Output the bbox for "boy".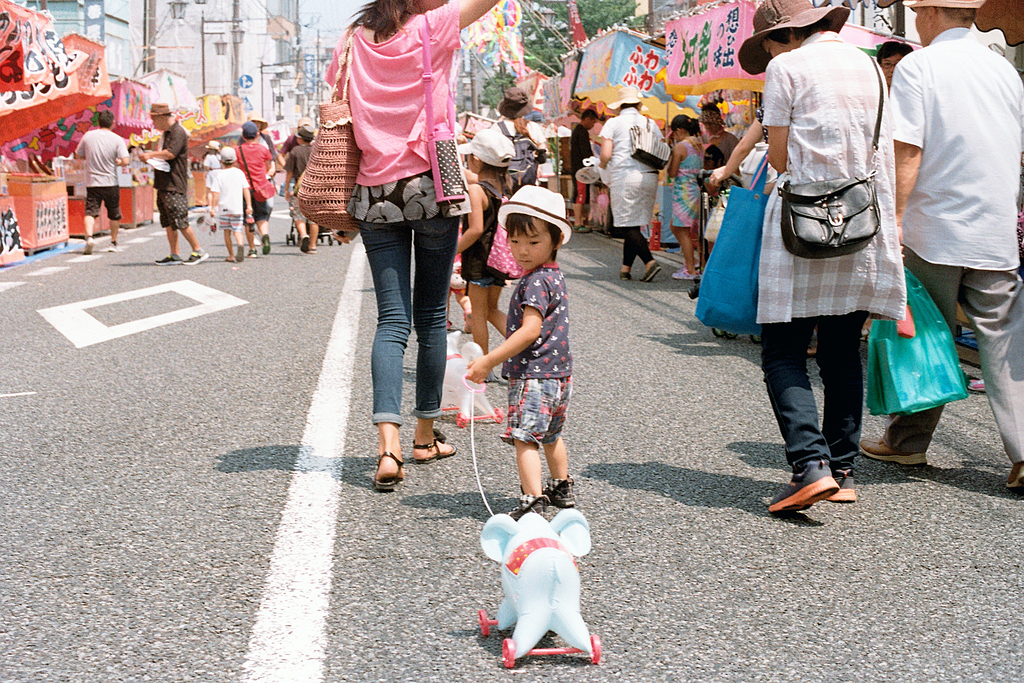
(left=284, top=124, right=321, bottom=256).
